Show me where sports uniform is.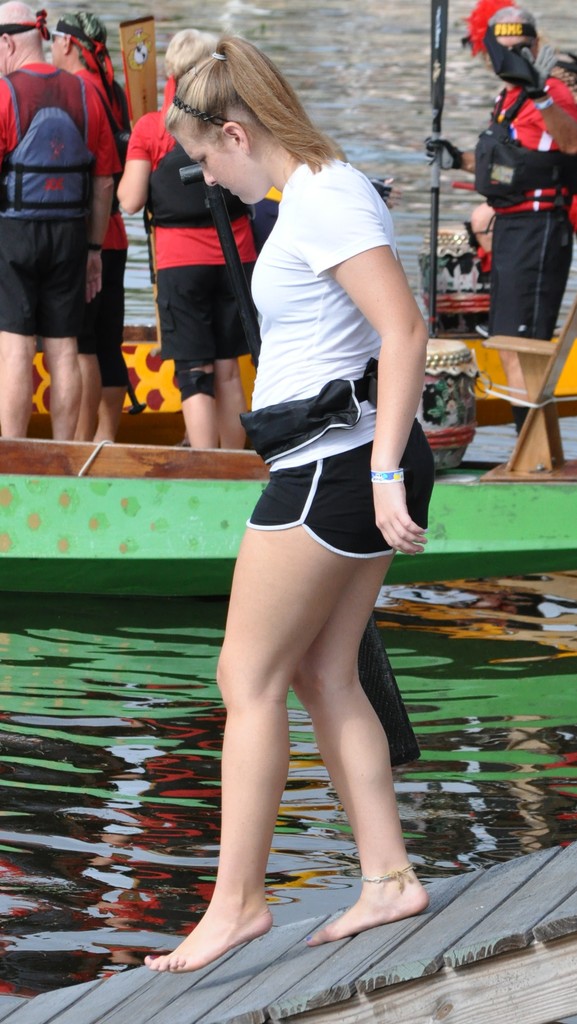
sports uniform is at rect(0, 52, 128, 345).
